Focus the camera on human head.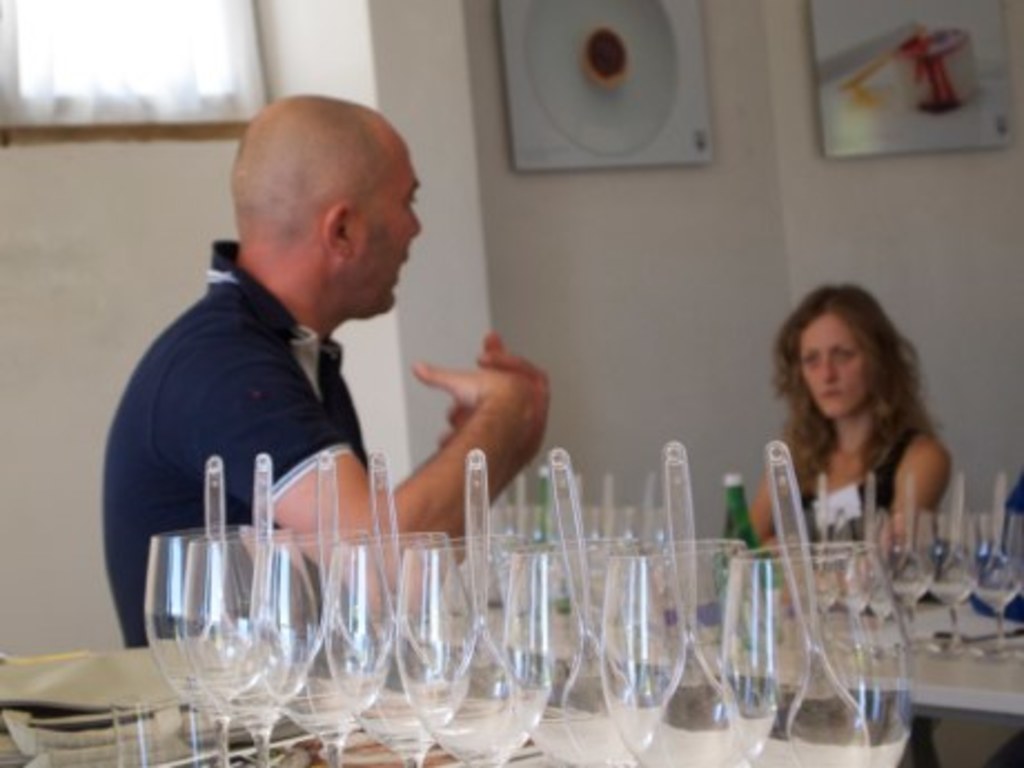
Focus region: Rect(766, 280, 915, 423).
